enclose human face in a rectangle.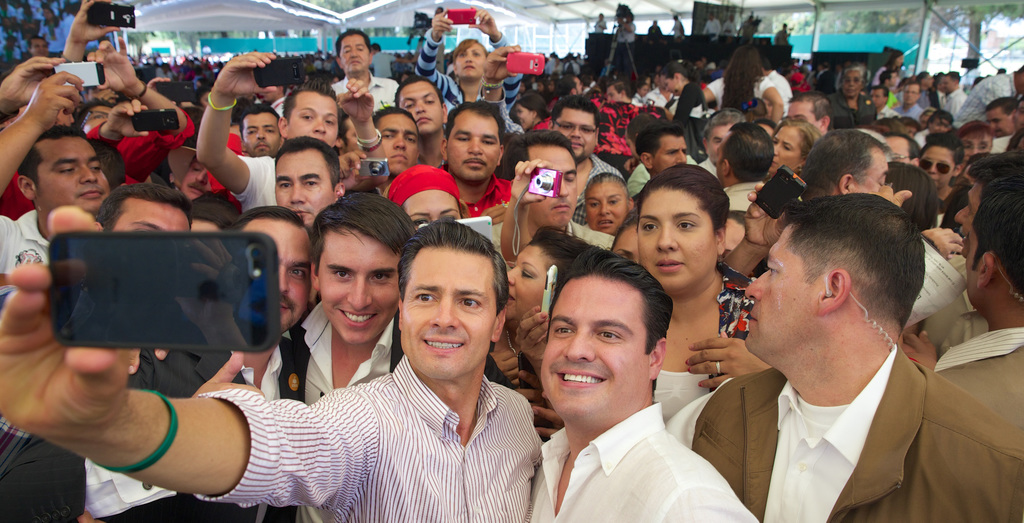
pyautogui.locateOnScreen(449, 119, 500, 182).
